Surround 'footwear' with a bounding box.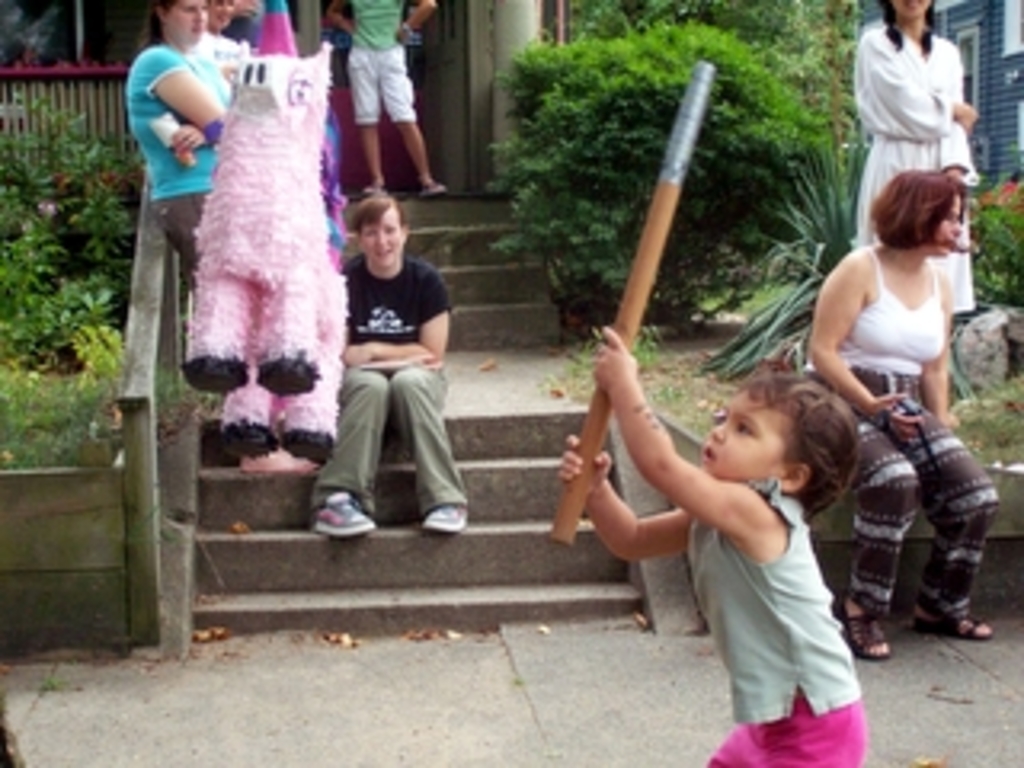
[838, 579, 890, 659].
